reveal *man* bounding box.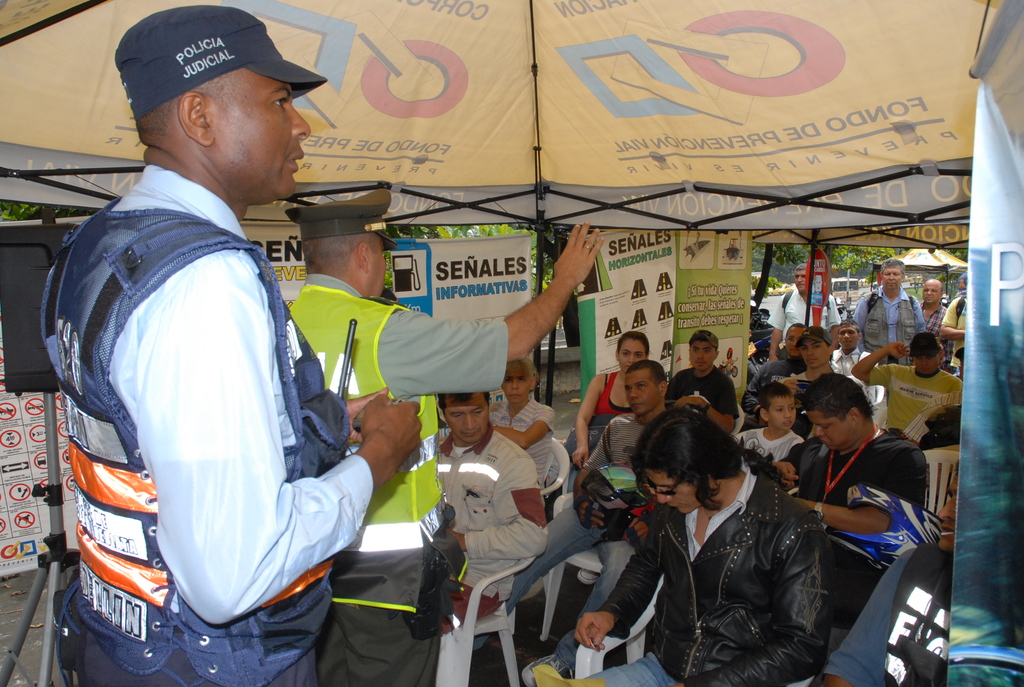
Revealed: bbox(850, 256, 927, 365).
